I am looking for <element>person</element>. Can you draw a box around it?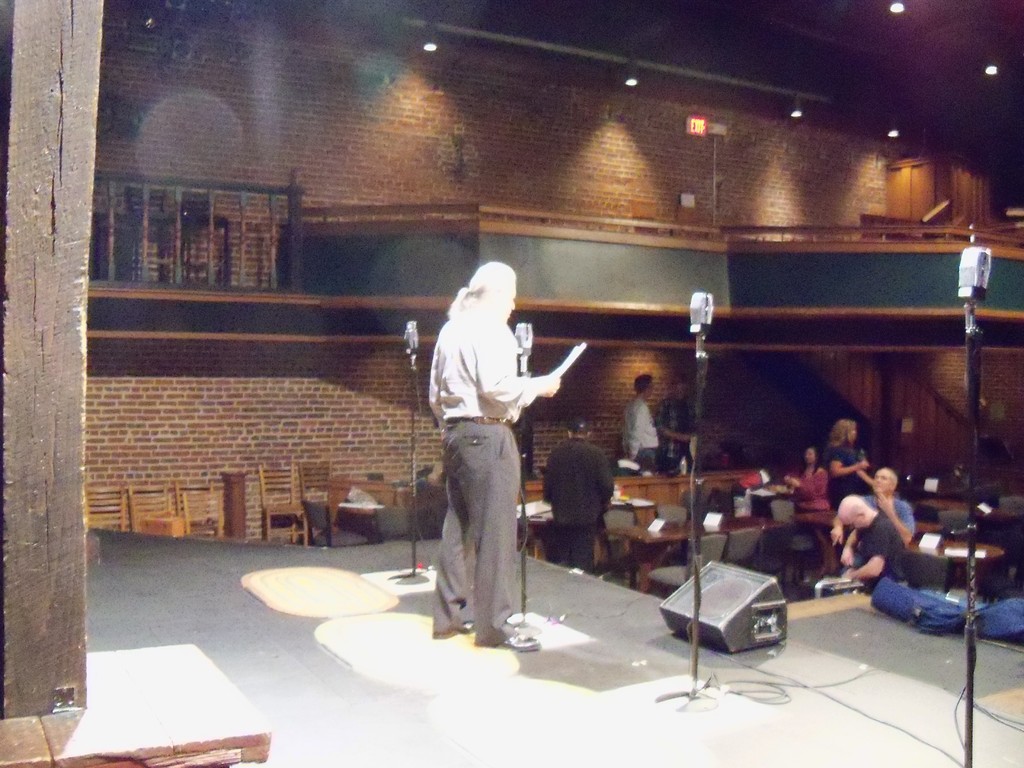
Sure, the bounding box is l=863, t=463, r=916, b=554.
